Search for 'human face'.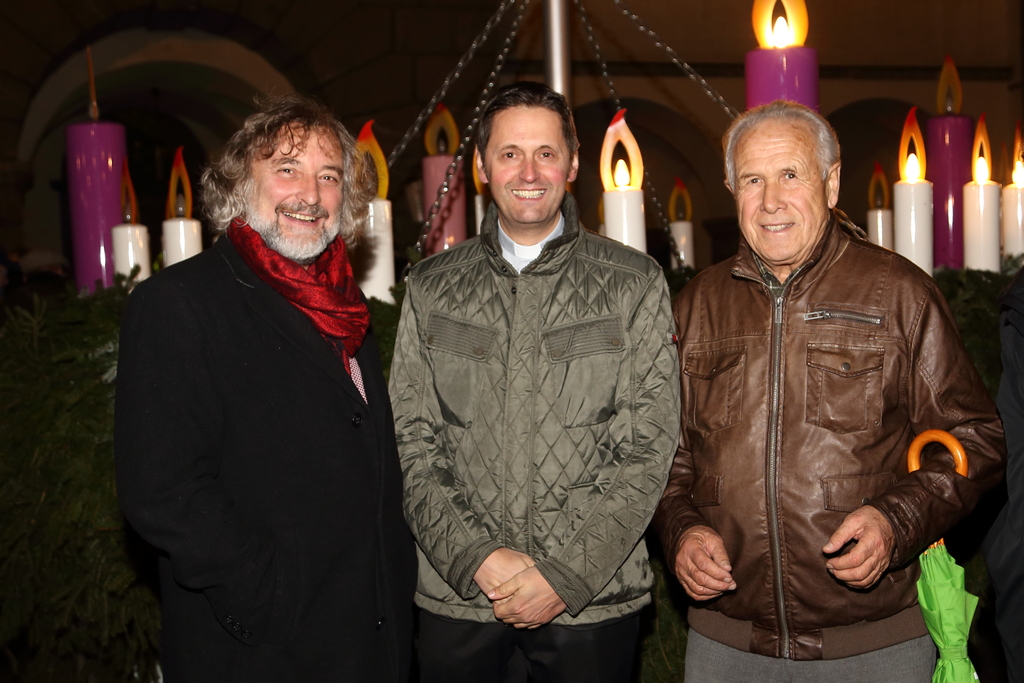
Found at <bbox>729, 119, 819, 260</bbox>.
